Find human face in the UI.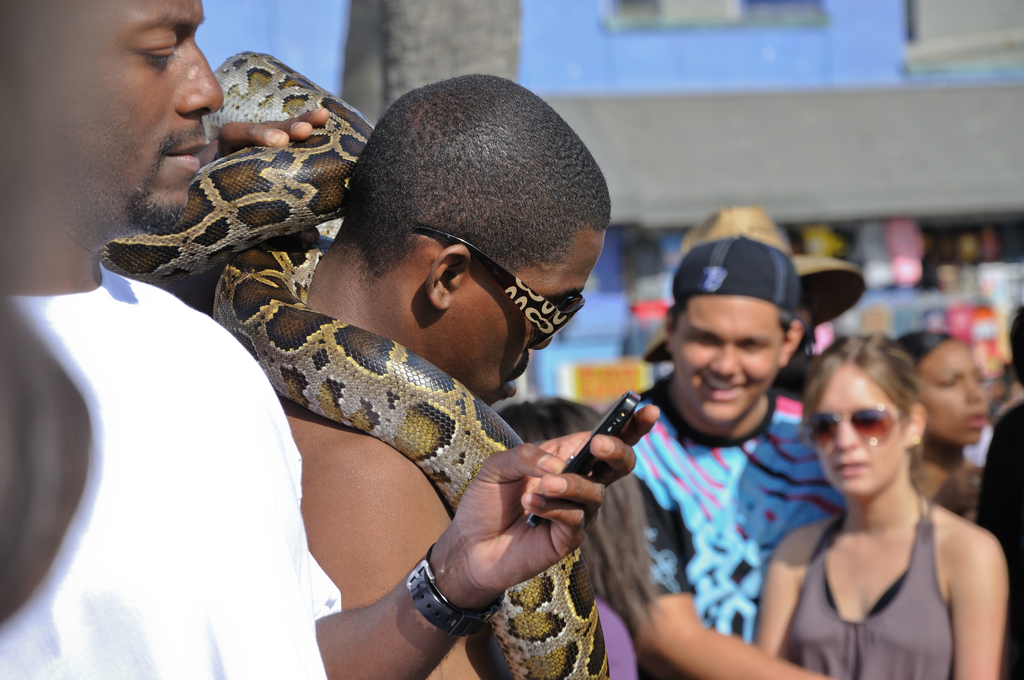
UI element at x1=814 y1=361 x2=906 y2=499.
